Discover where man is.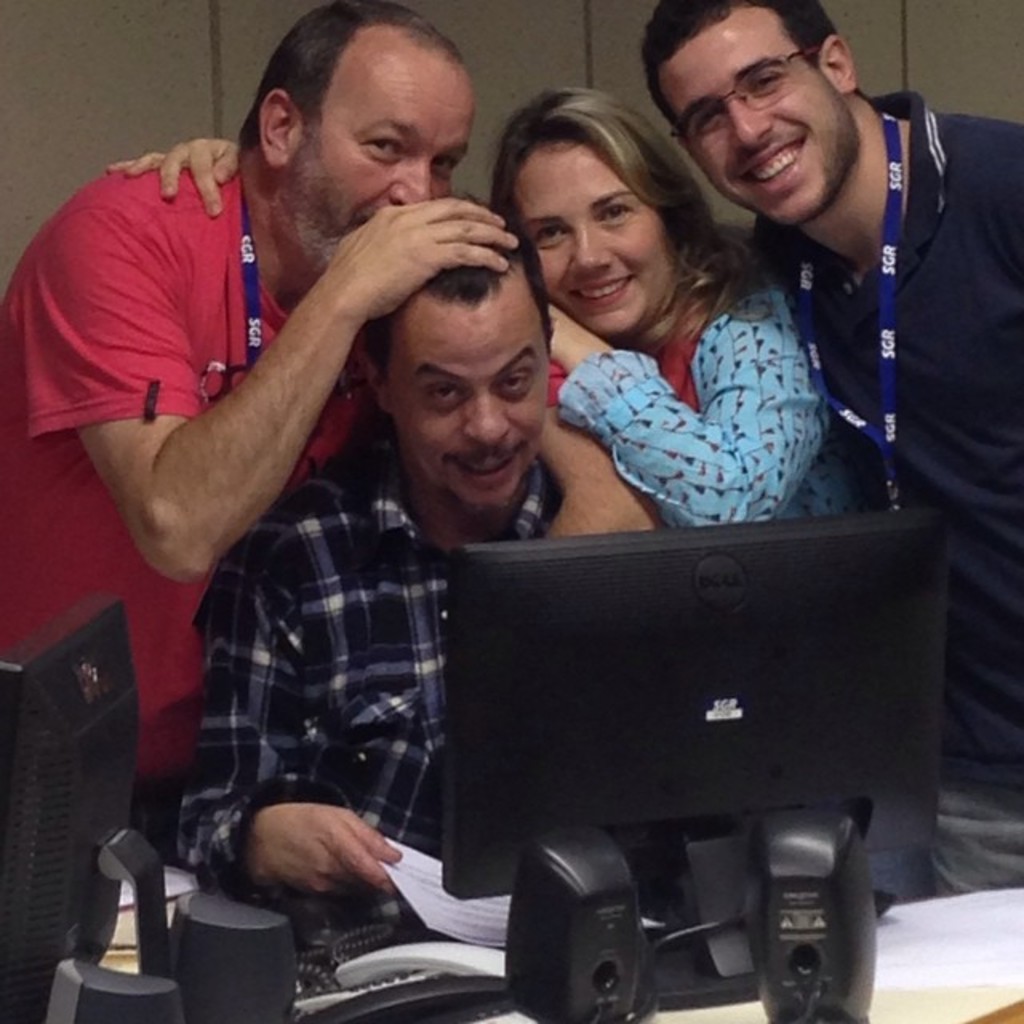
Discovered at <bbox>626, 11, 1016, 618</bbox>.
